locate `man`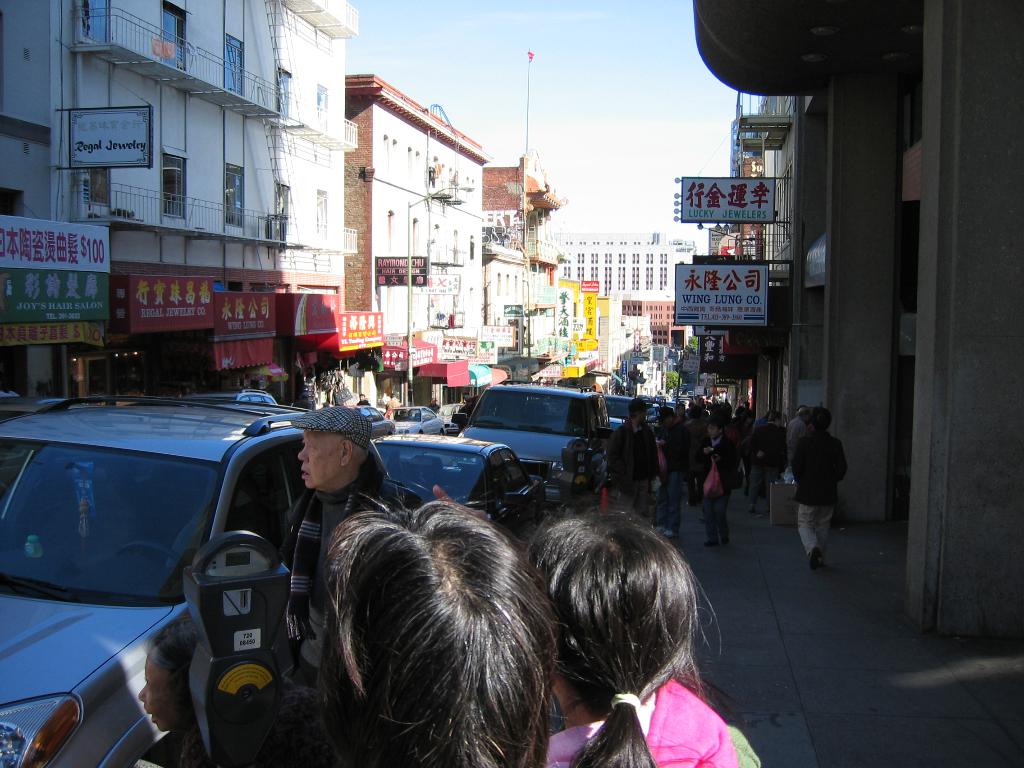
(714, 397, 735, 419)
